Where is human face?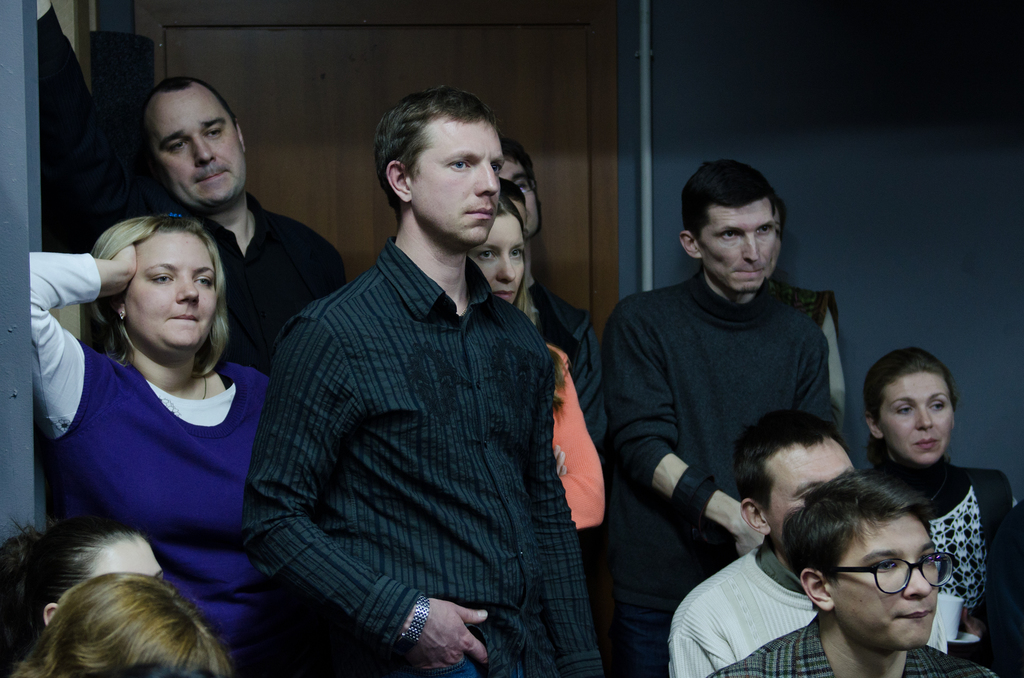
<region>148, 80, 250, 207</region>.
